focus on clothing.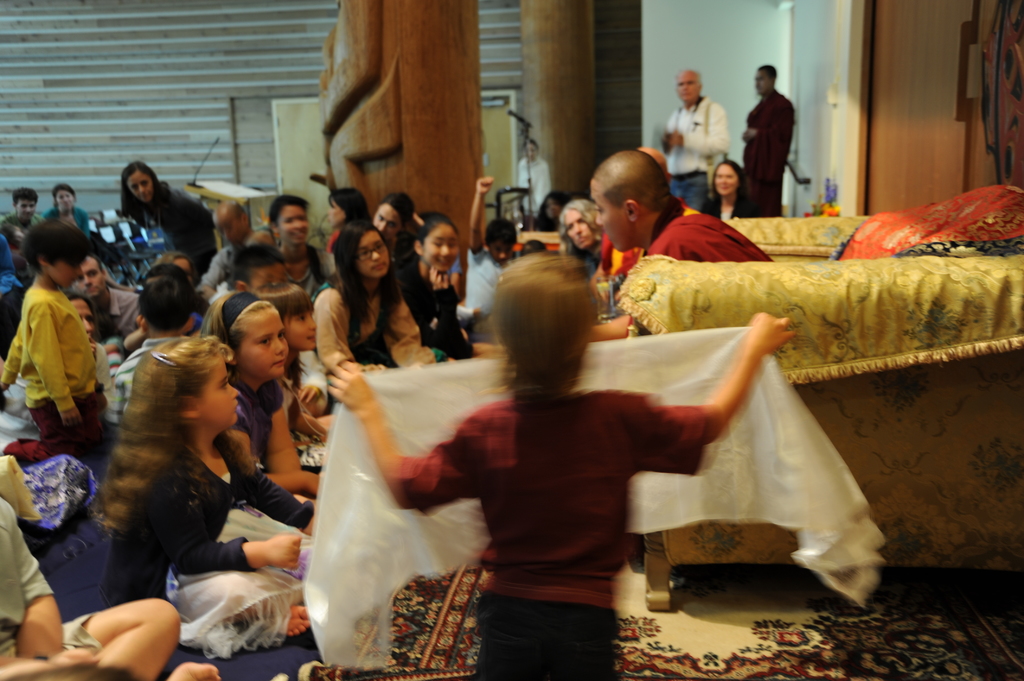
Focused at (left=0, top=490, right=116, bottom=680).
